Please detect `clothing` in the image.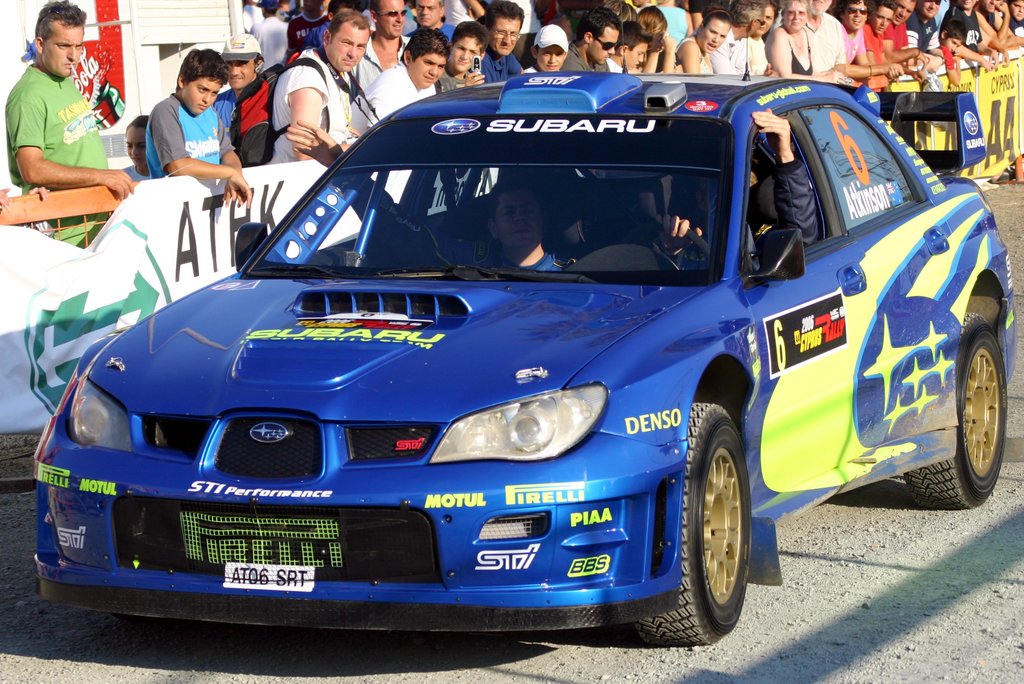
<bbox>10, 29, 125, 227</bbox>.
